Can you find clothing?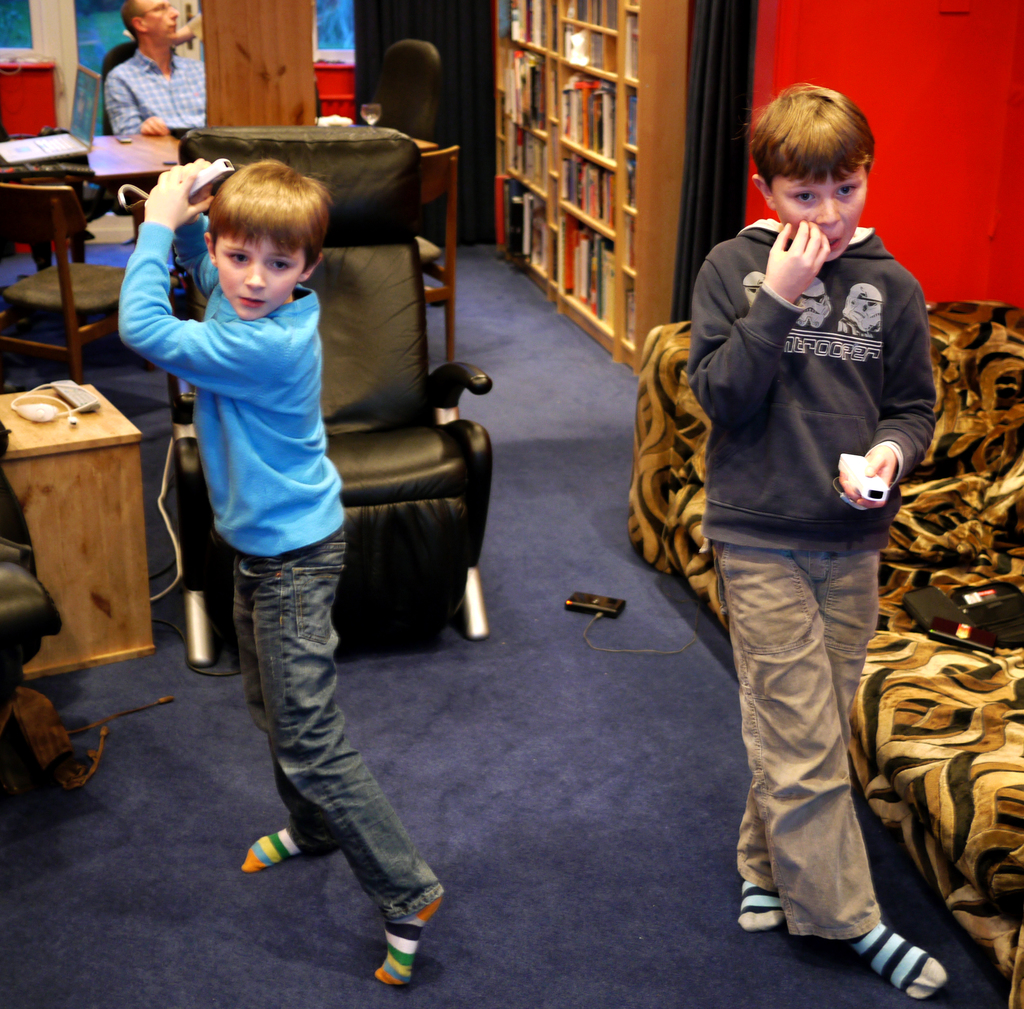
Yes, bounding box: <box>685,201,927,946</box>.
